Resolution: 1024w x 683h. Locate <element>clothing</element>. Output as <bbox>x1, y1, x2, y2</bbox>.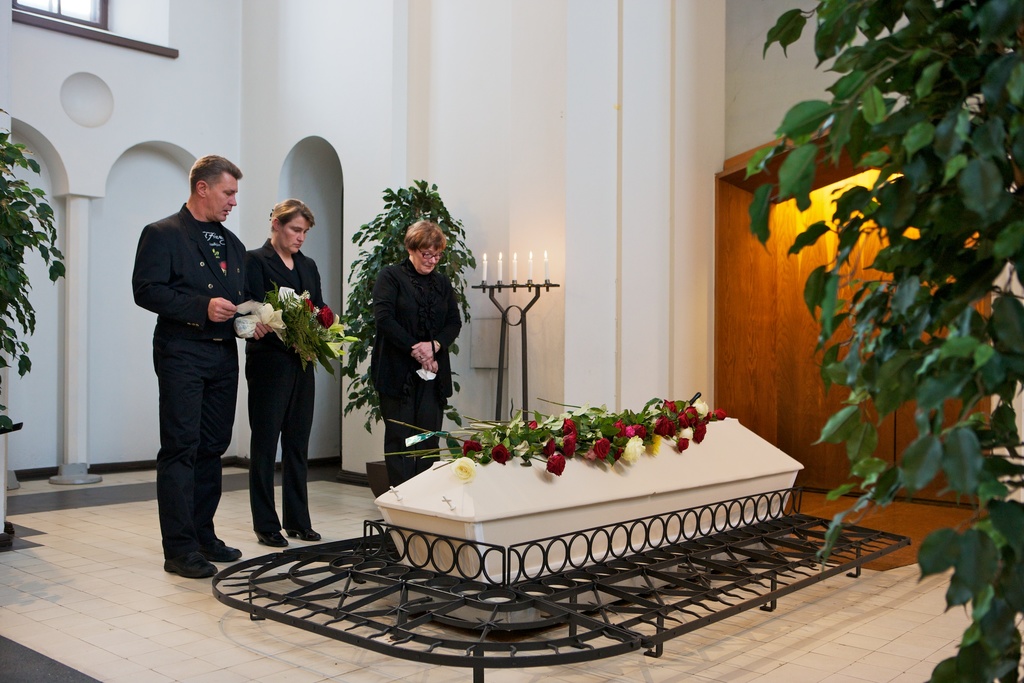
<bbox>129, 149, 257, 568</bbox>.
